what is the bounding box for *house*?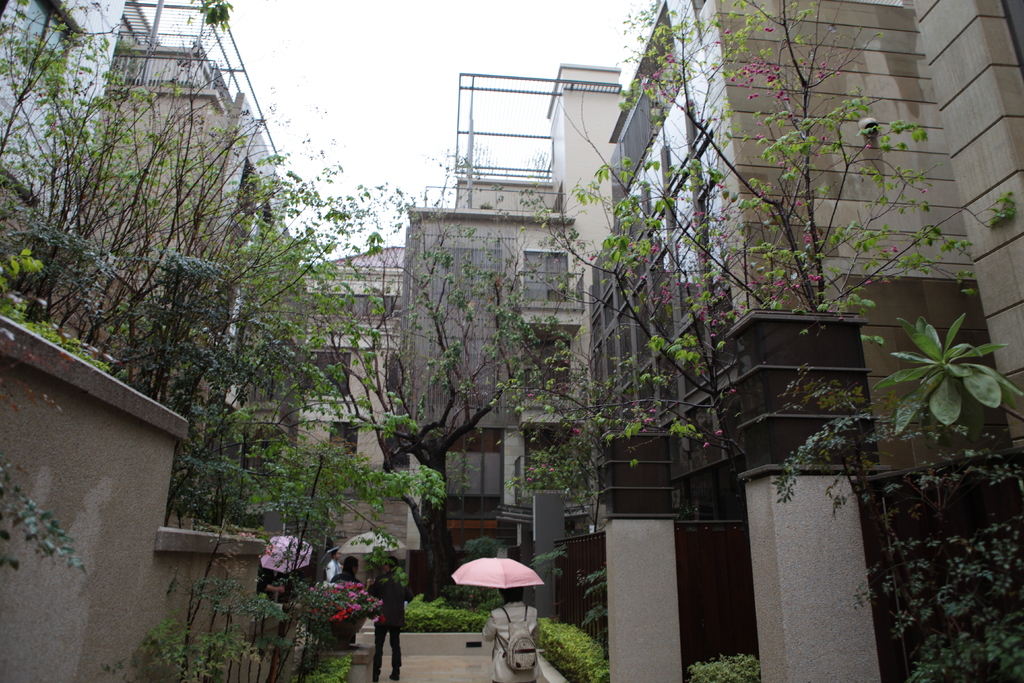
Rect(585, 0, 744, 682).
